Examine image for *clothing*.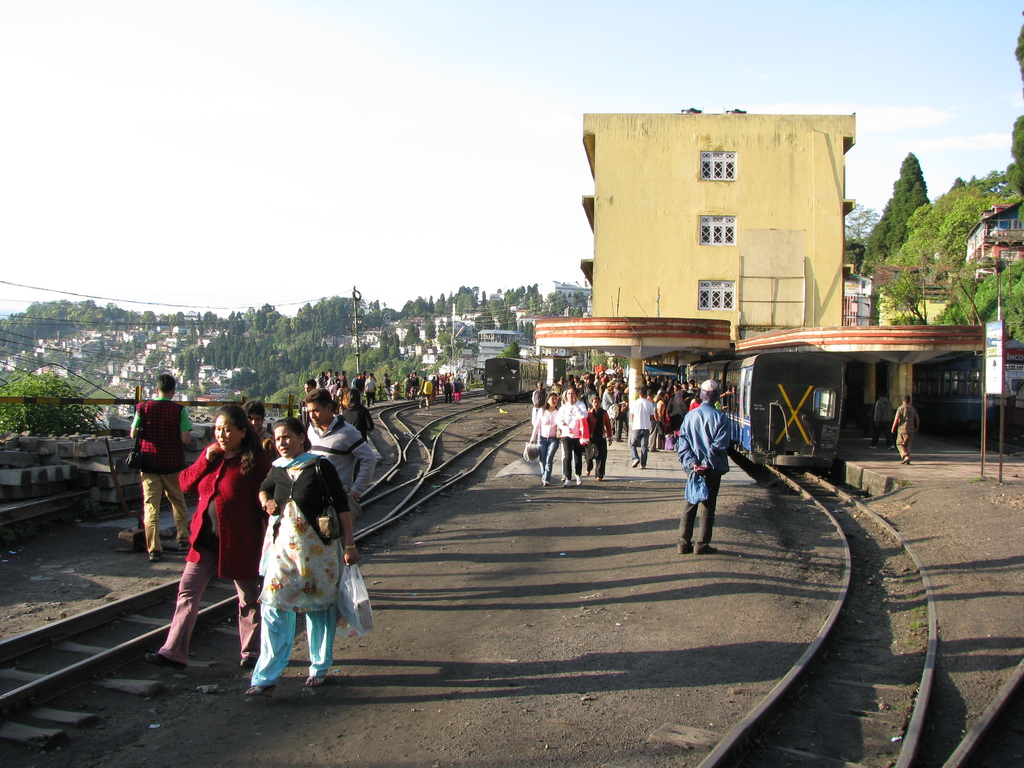
Examination result: bbox=[895, 404, 920, 460].
